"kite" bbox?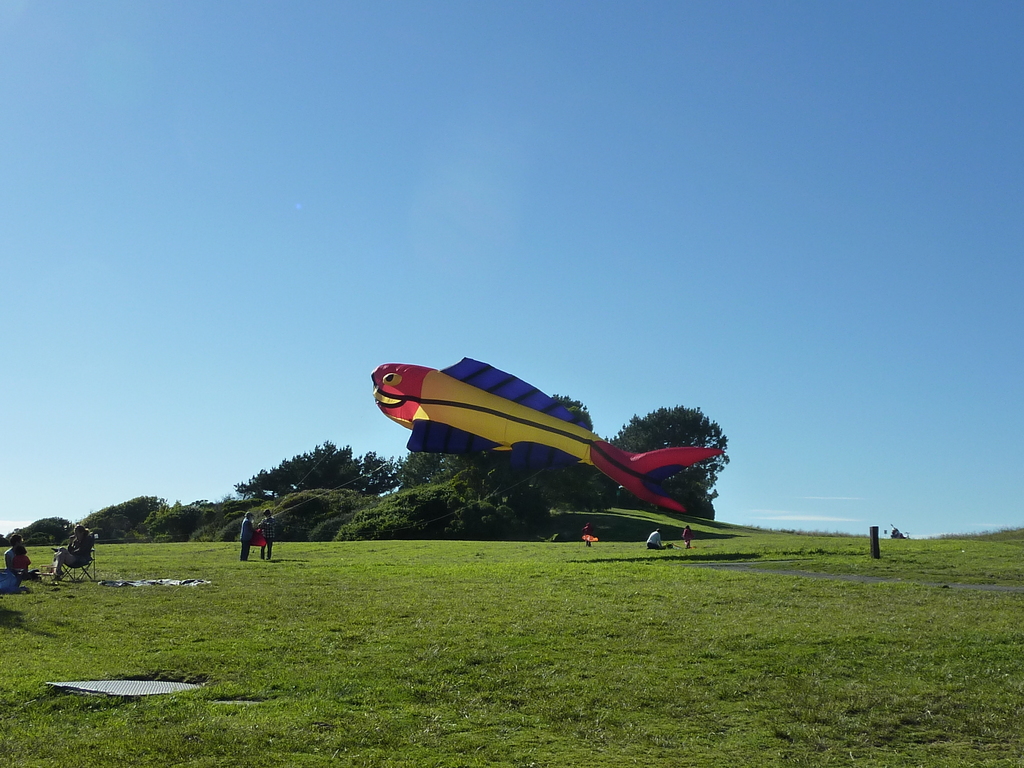
582, 534, 599, 542
